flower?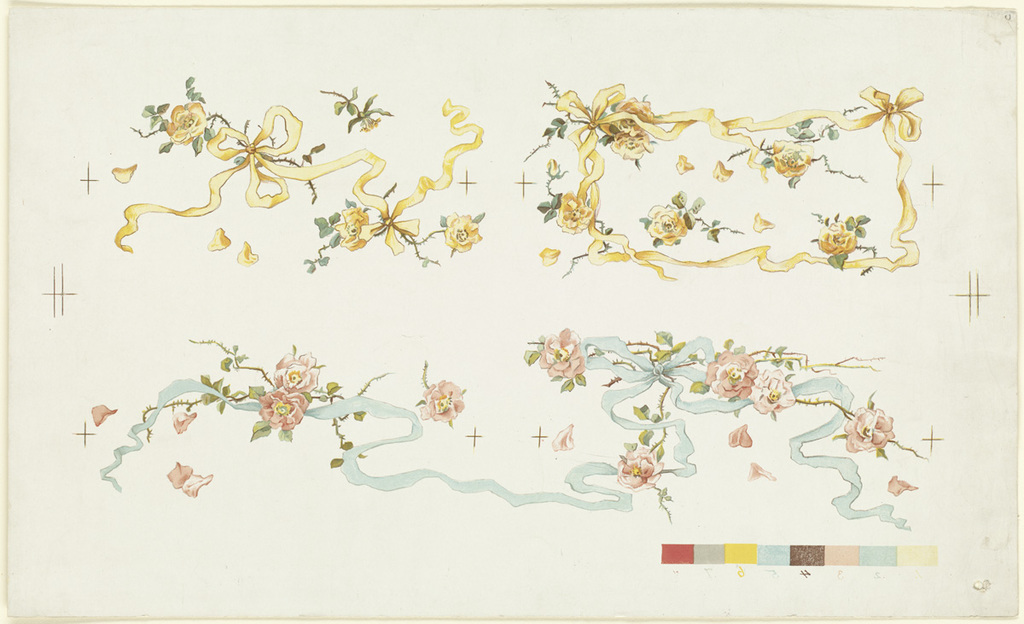
<box>162,105,207,141</box>
